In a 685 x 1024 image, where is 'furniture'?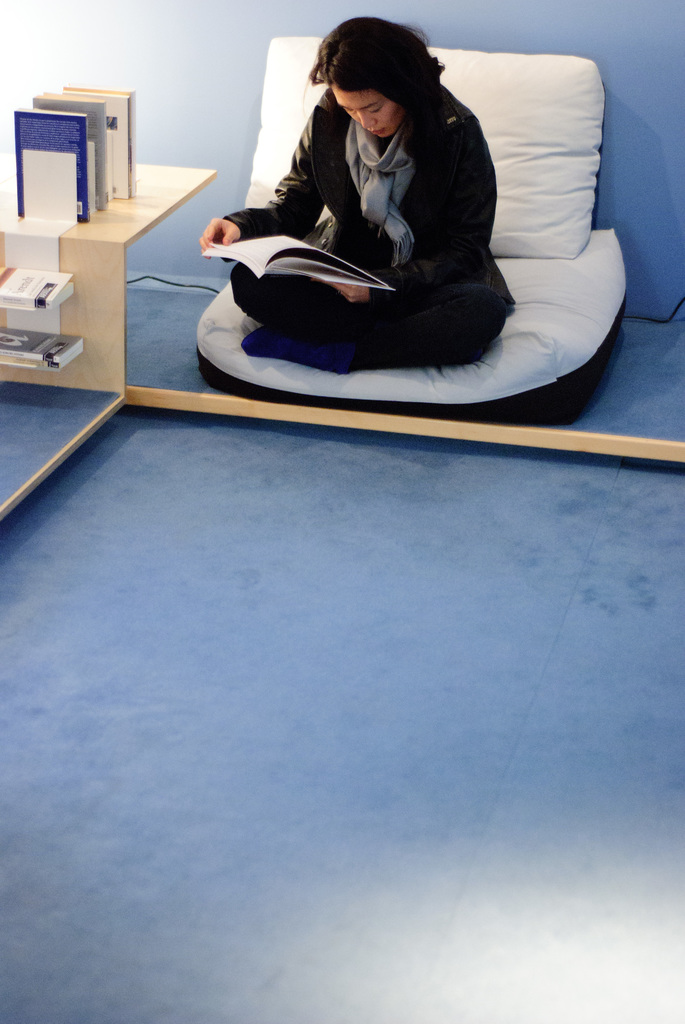
left=0, top=145, right=219, bottom=529.
